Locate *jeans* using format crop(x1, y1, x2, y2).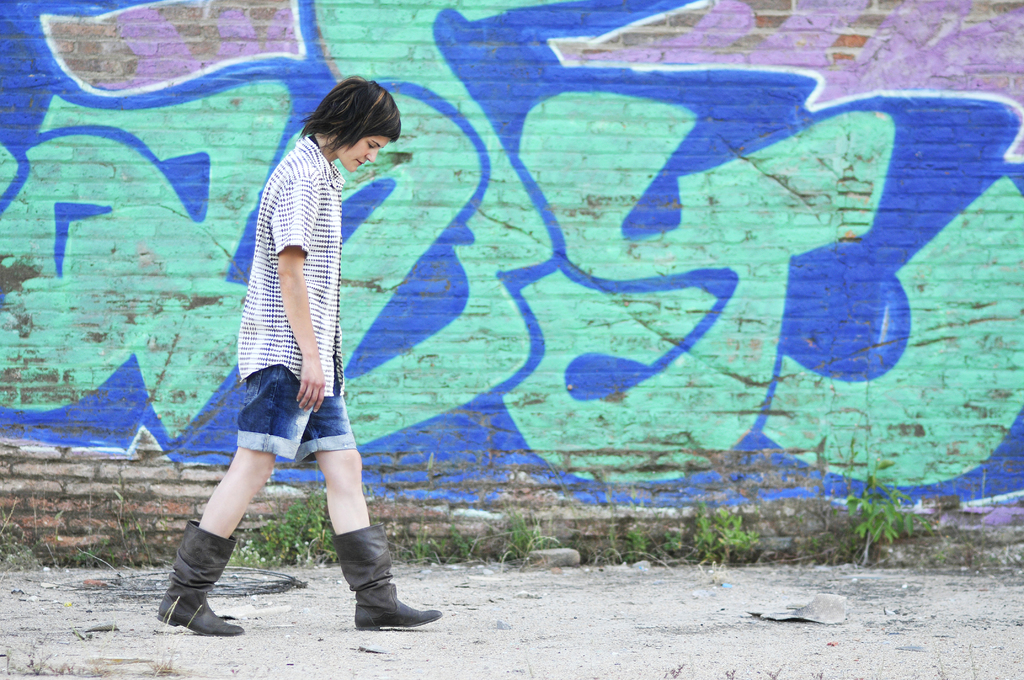
crop(234, 366, 358, 467).
